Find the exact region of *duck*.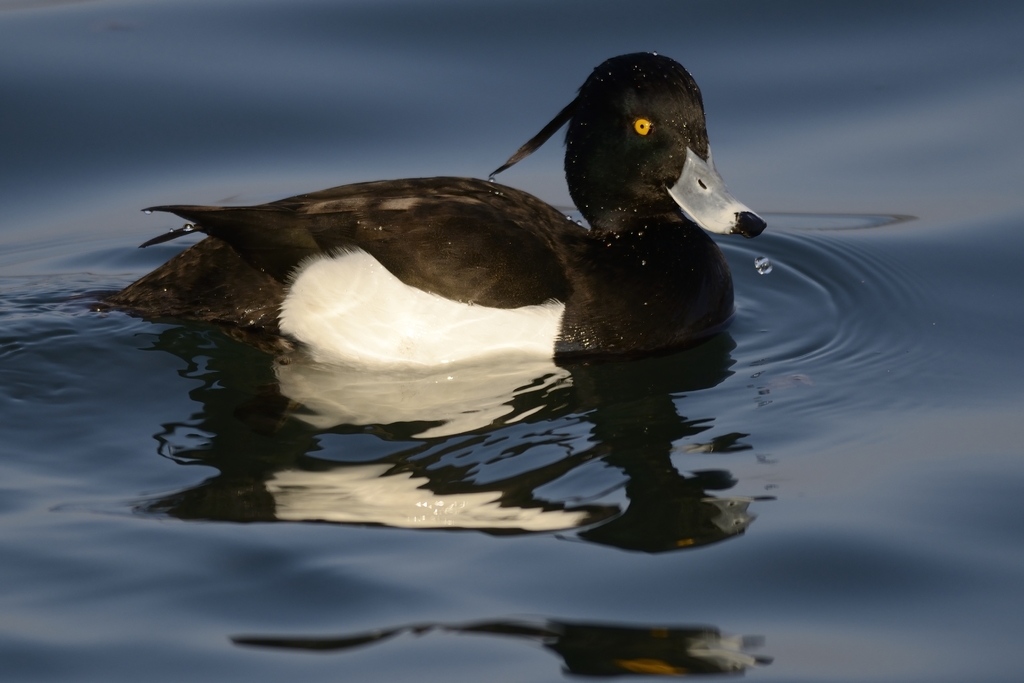
Exact region: x1=116, y1=44, x2=851, y2=383.
